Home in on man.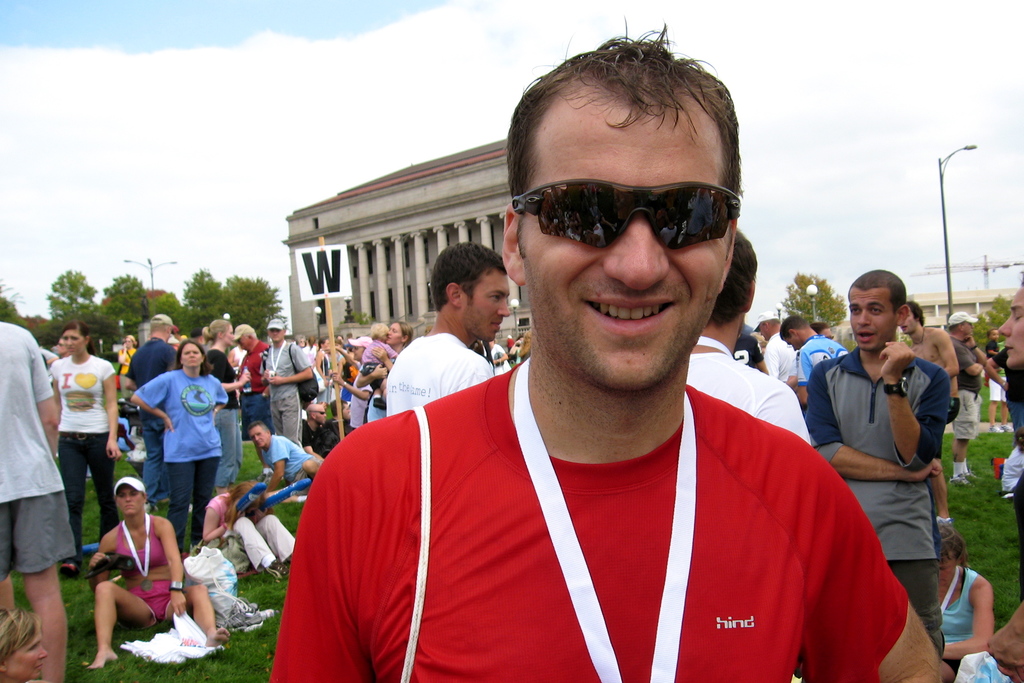
Homed in at 675:224:809:445.
